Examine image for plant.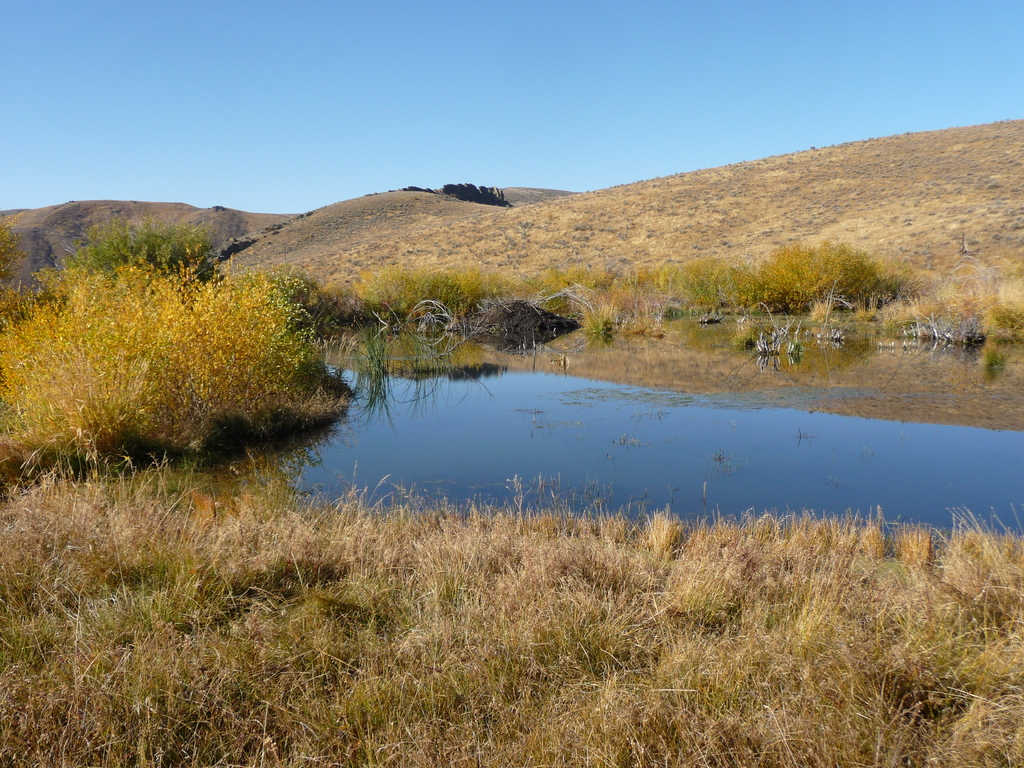
Examination result: 564,241,686,332.
